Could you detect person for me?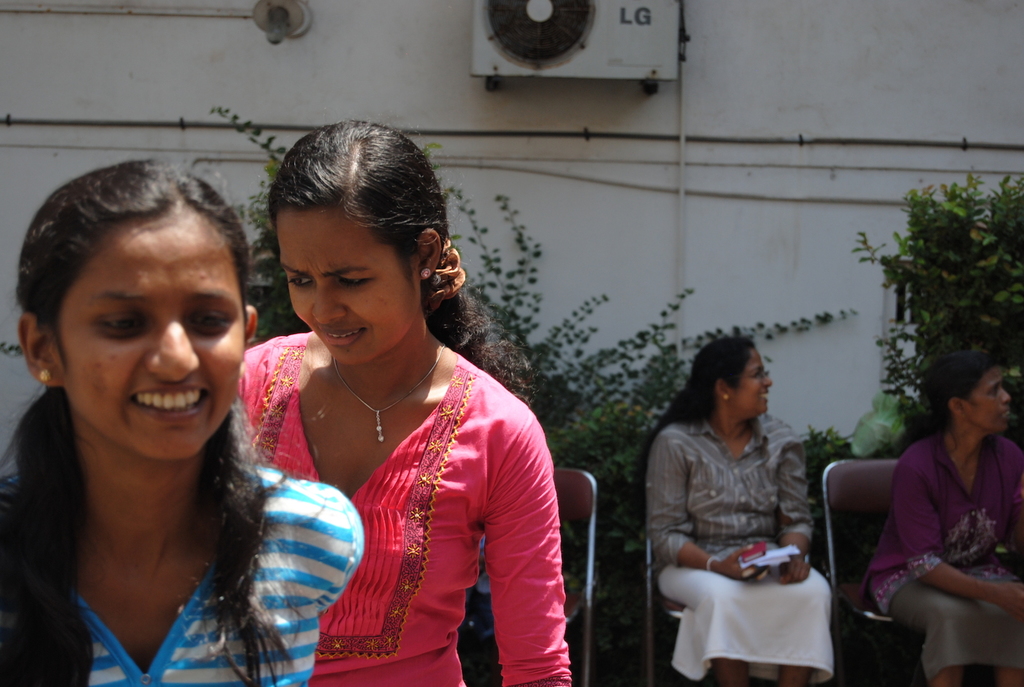
Detection result: detection(455, 532, 504, 686).
